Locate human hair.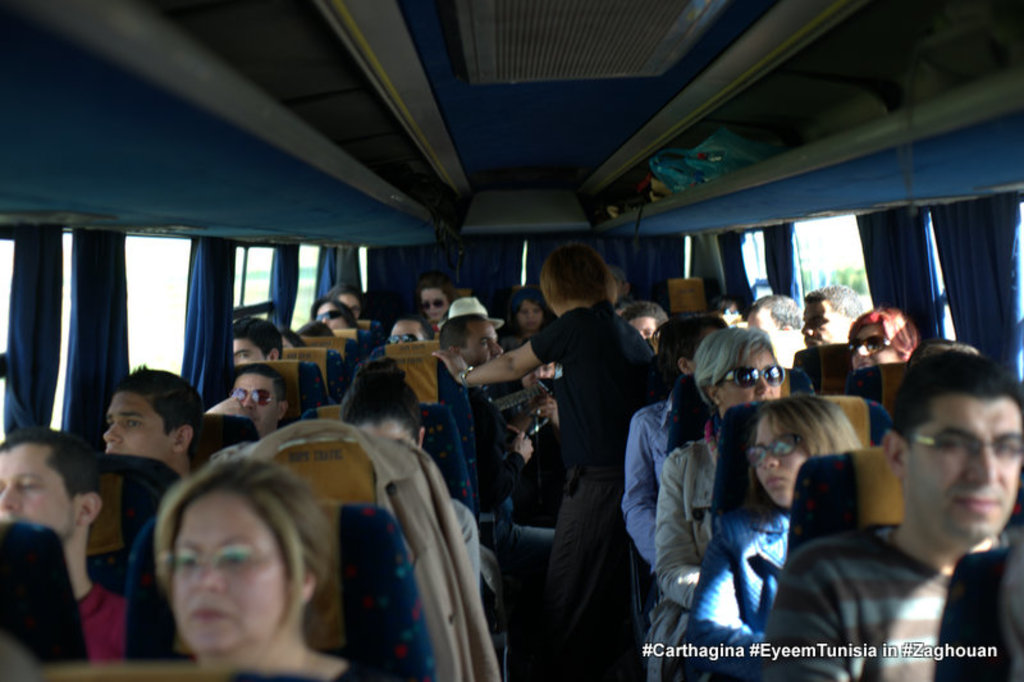
Bounding box: (543,248,626,321).
